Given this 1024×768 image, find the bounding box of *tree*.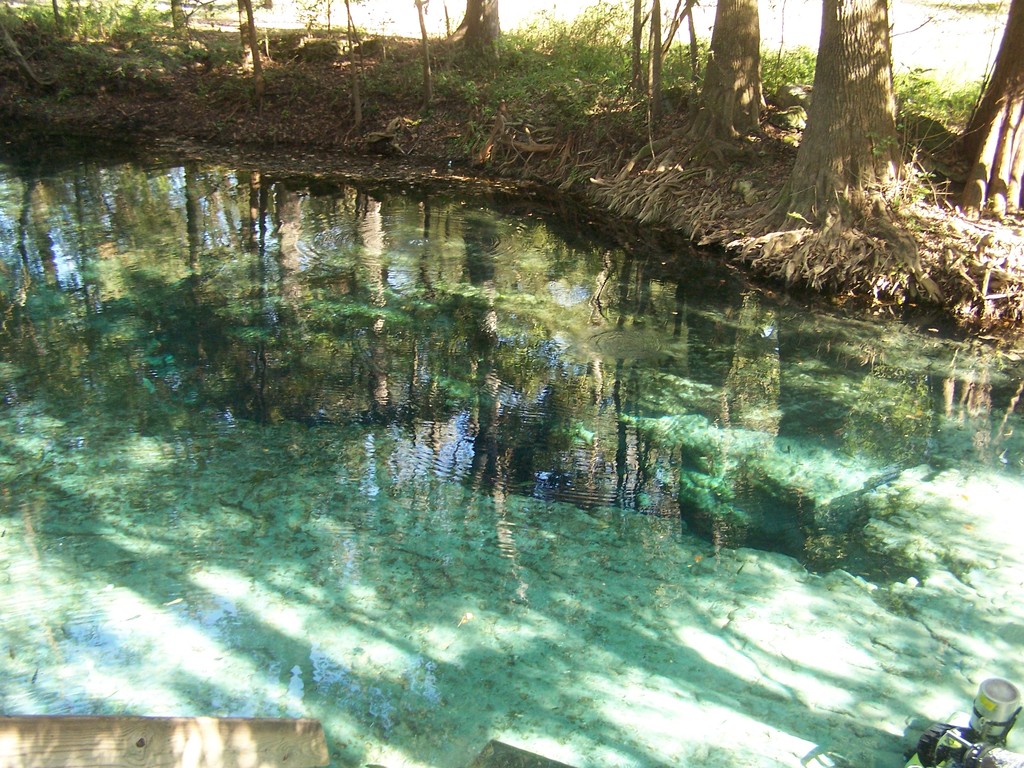
<region>437, 0, 511, 78</region>.
